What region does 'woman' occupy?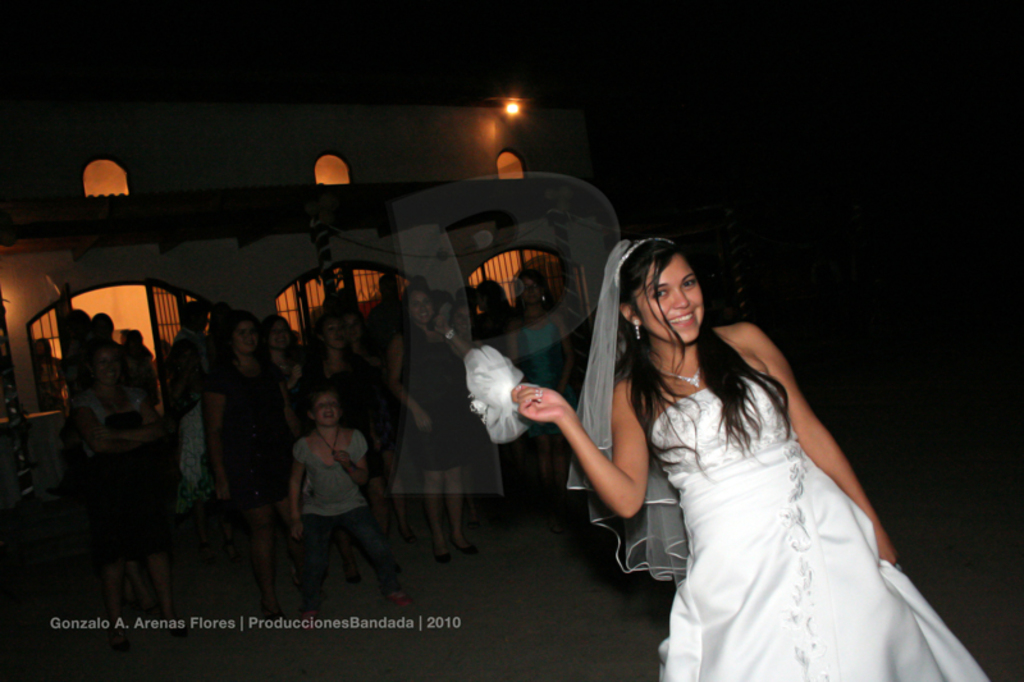
[479, 278, 531, 325].
